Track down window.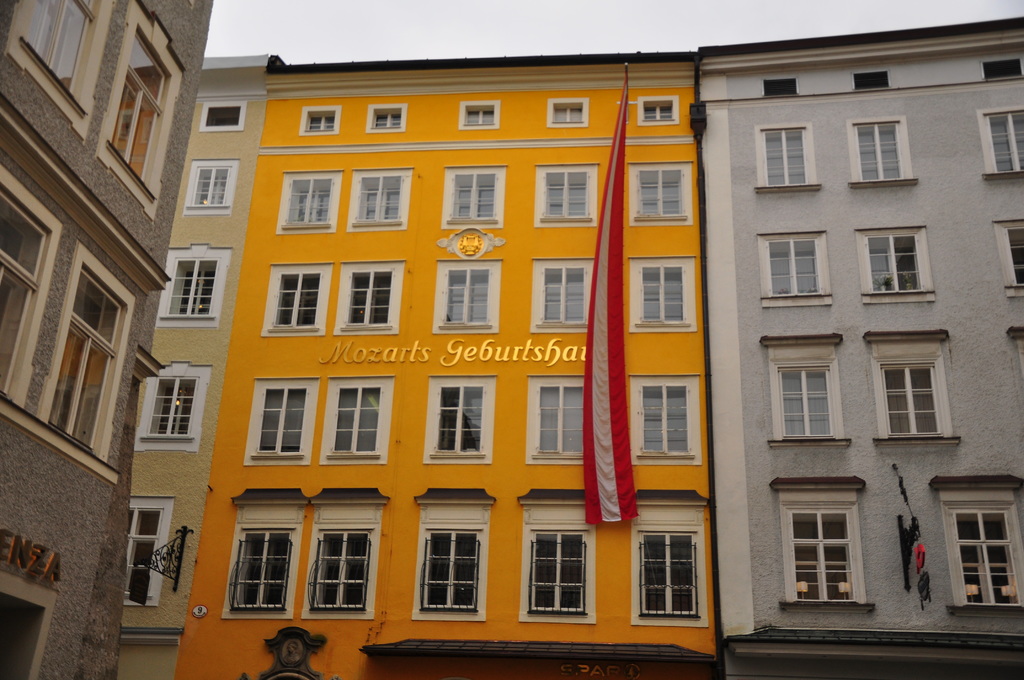
Tracked to (x1=972, y1=109, x2=1023, y2=180).
